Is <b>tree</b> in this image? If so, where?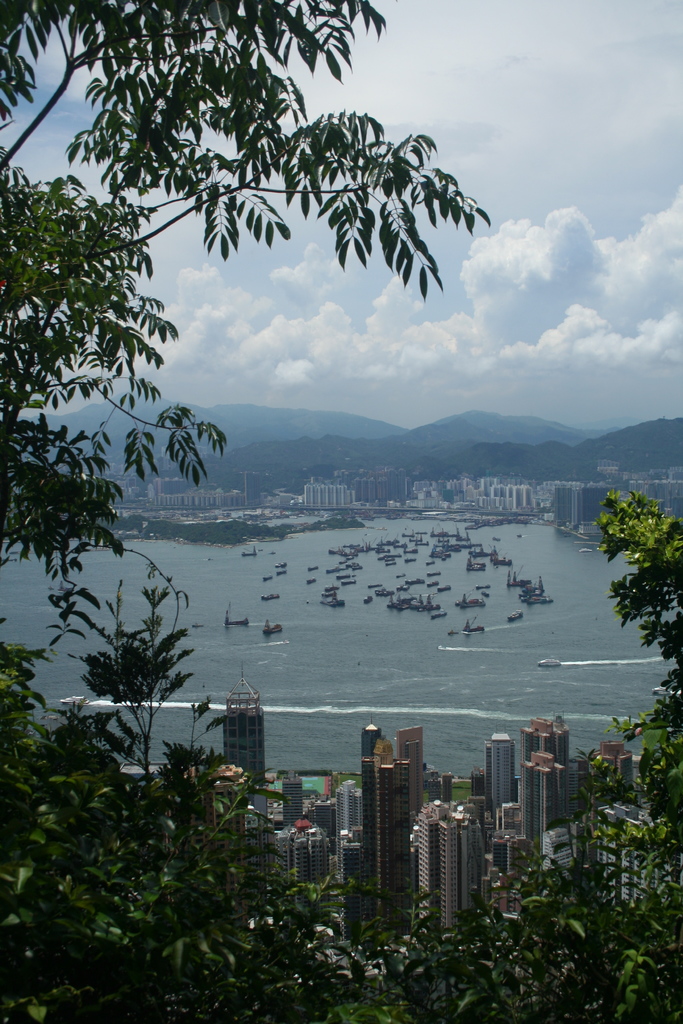
Yes, at 0 0 498 575.
